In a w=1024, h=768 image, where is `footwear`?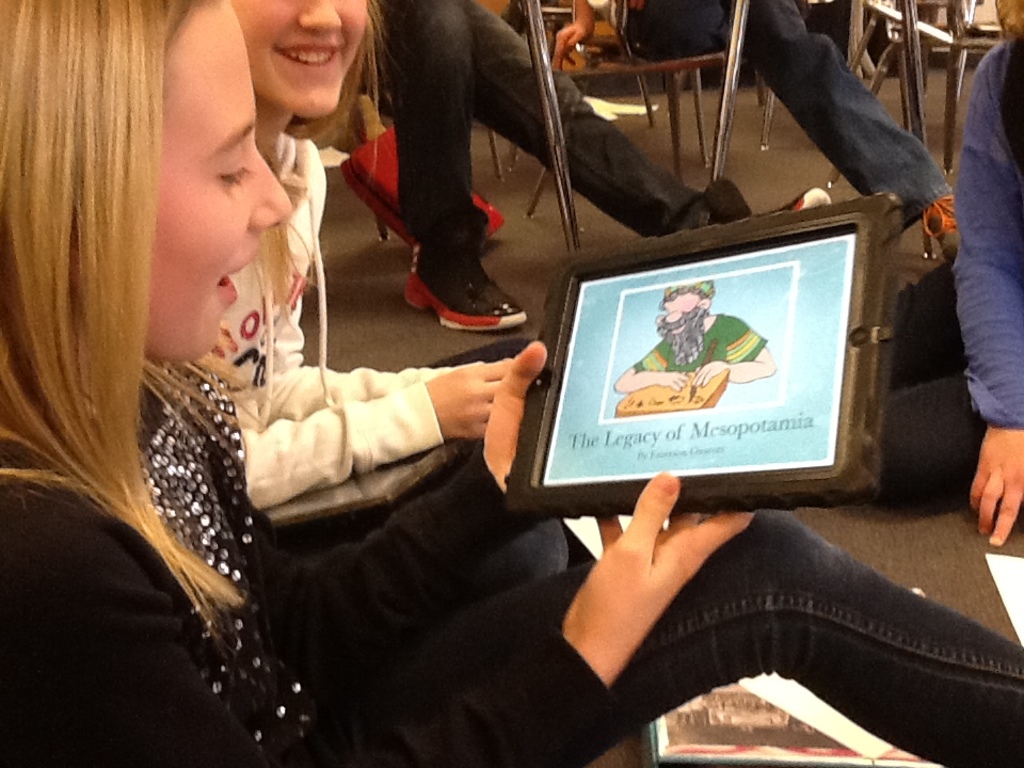
<region>769, 185, 832, 213</region>.
